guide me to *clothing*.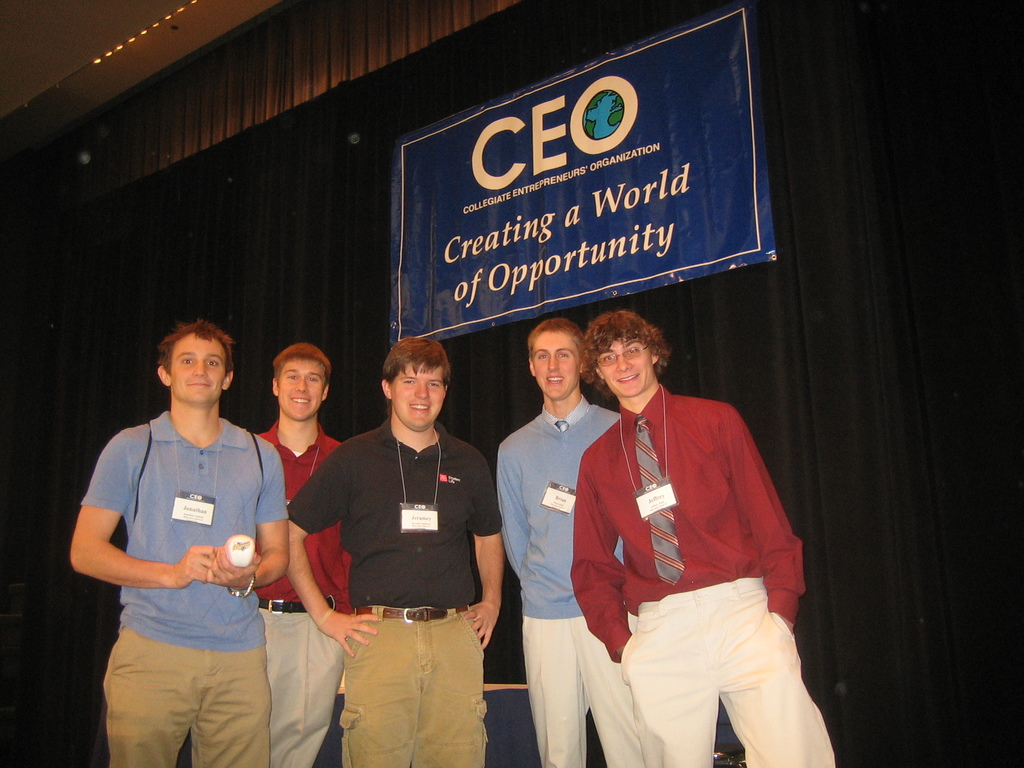
Guidance: 255:420:354:767.
